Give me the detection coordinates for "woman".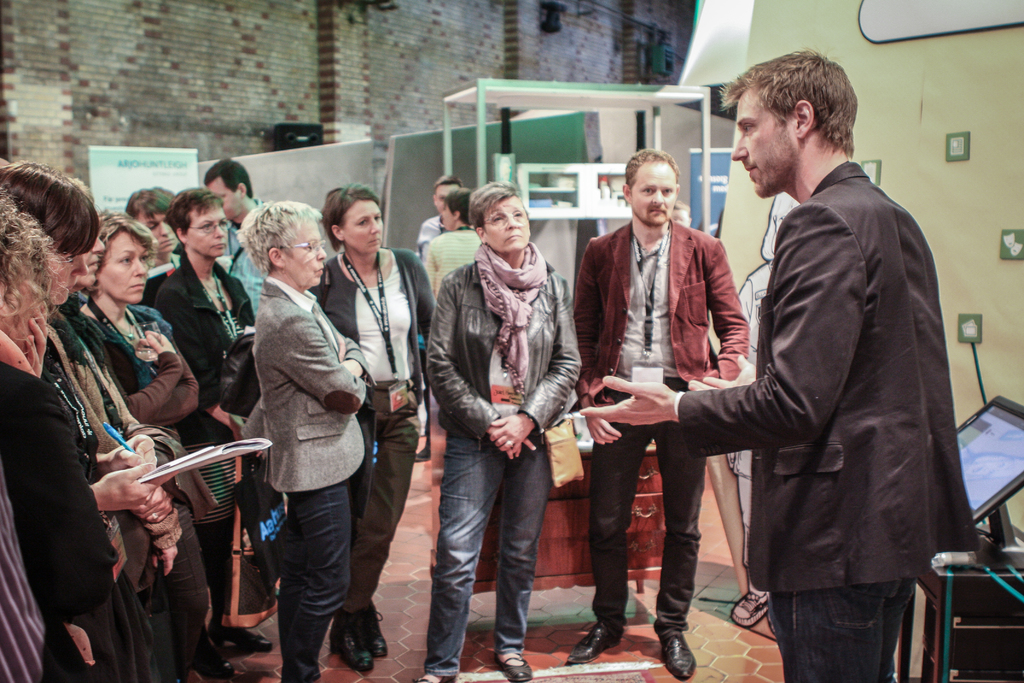
select_region(72, 208, 243, 682).
